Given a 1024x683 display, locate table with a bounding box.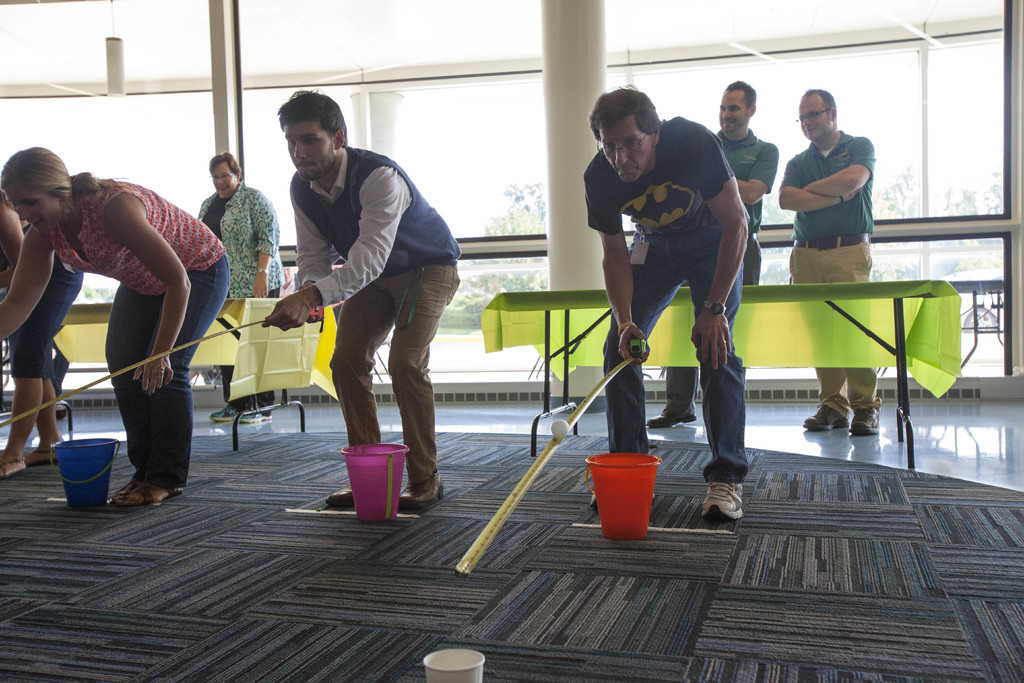
Located: 0, 302, 344, 445.
